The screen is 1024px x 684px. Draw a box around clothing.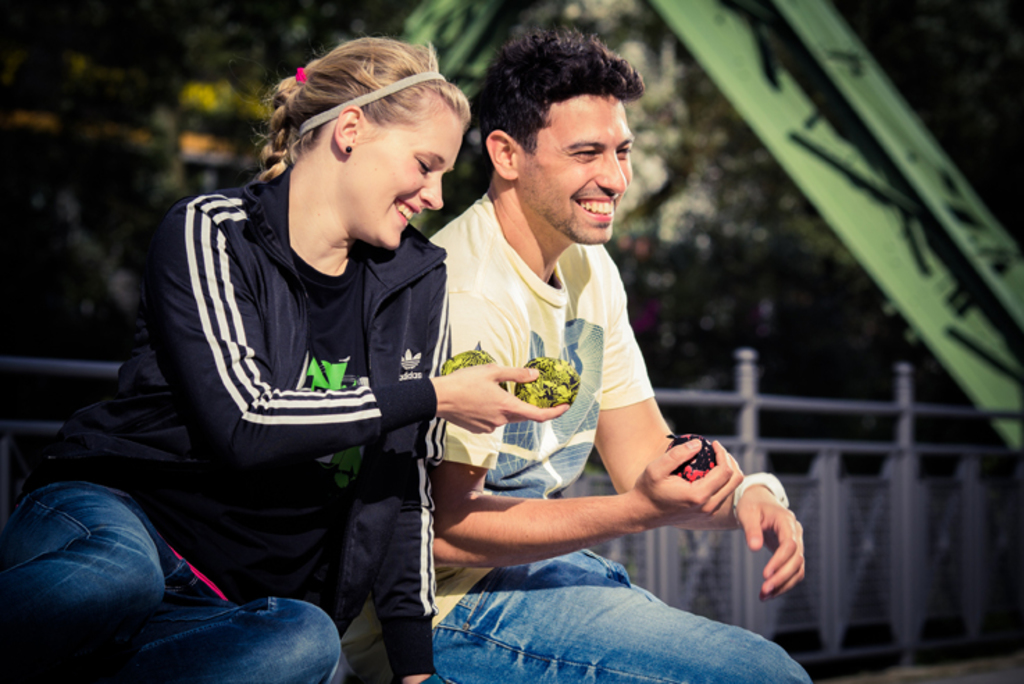
left=418, top=199, right=809, bottom=683.
